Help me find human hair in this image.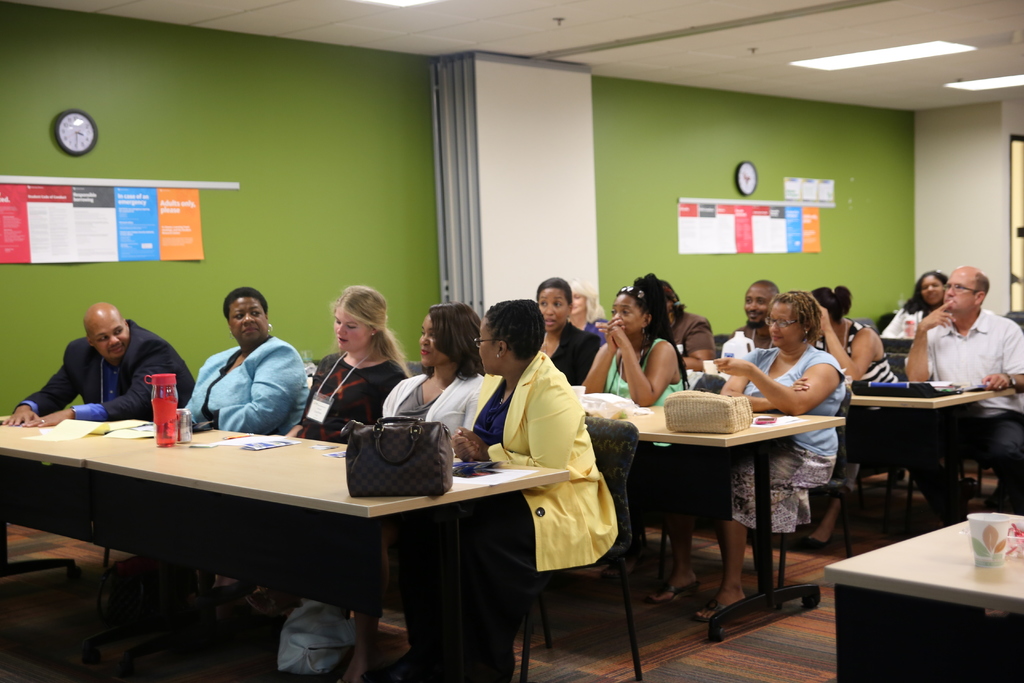
Found it: [left=811, top=282, right=852, bottom=327].
